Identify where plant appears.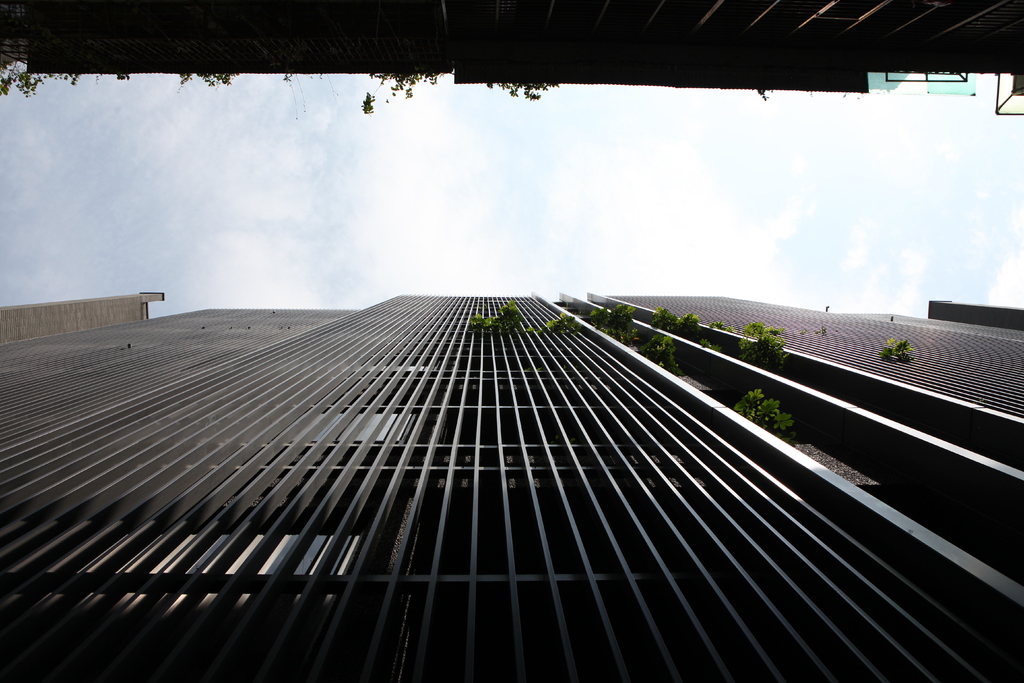
Appears at l=739, t=316, r=790, b=374.
